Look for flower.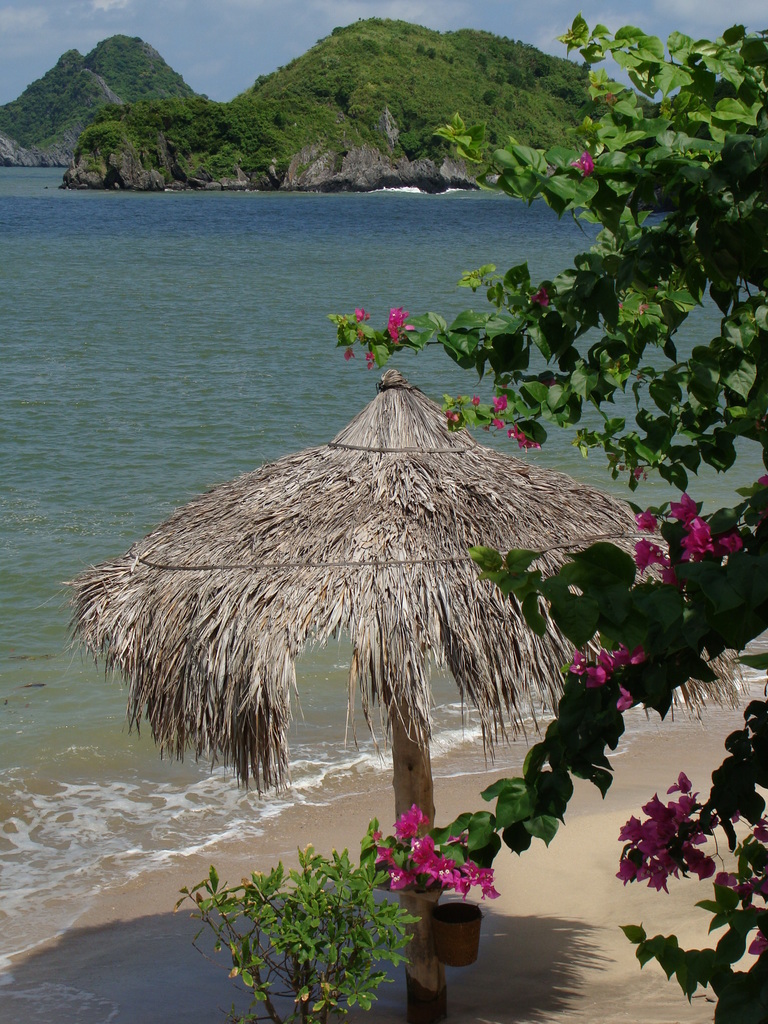
Found: rect(442, 397, 461, 421).
